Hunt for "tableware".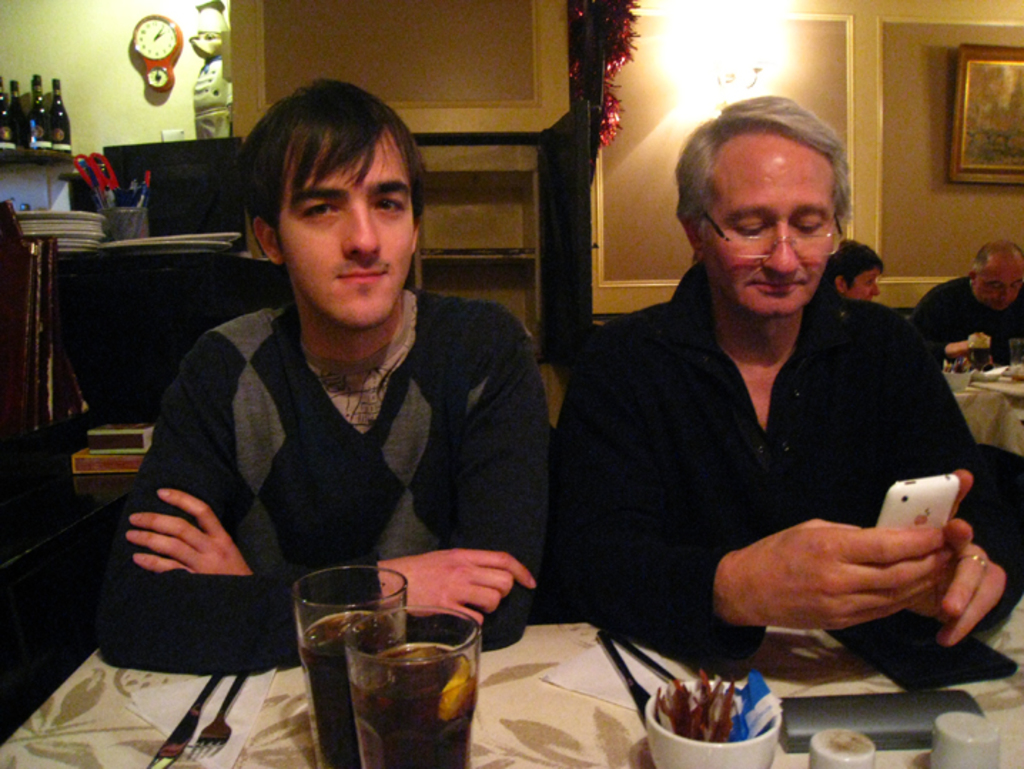
Hunted down at box=[288, 564, 412, 768].
